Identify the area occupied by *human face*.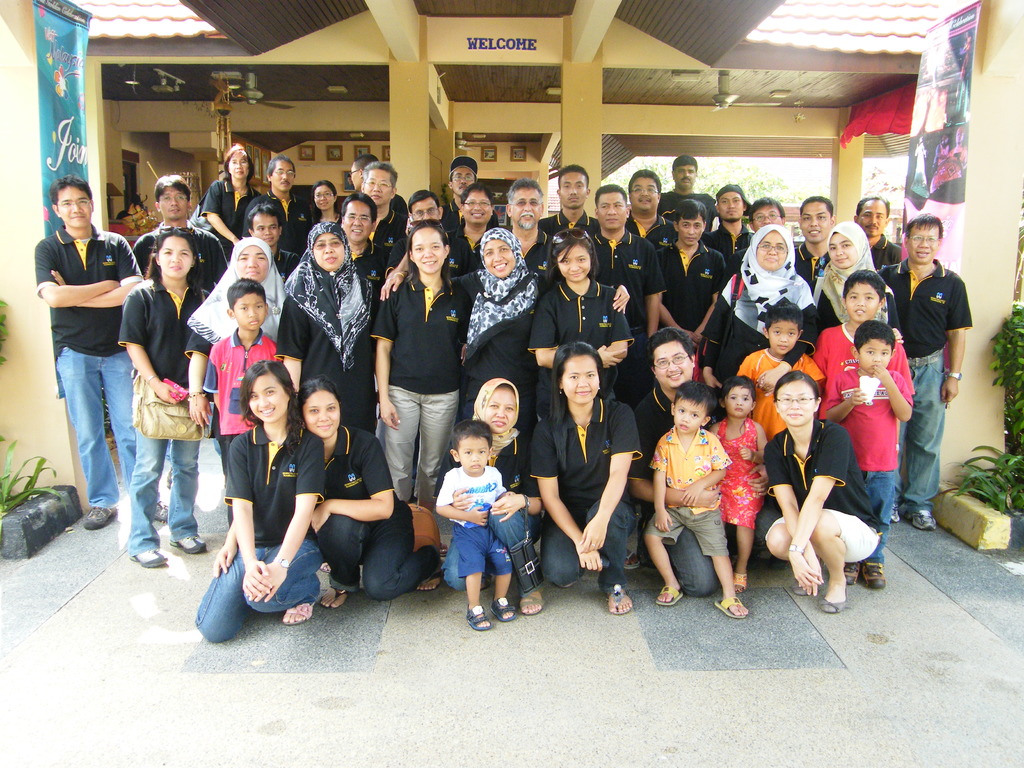
Area: [x1=562, y1=249, x2=591, y2=278].
